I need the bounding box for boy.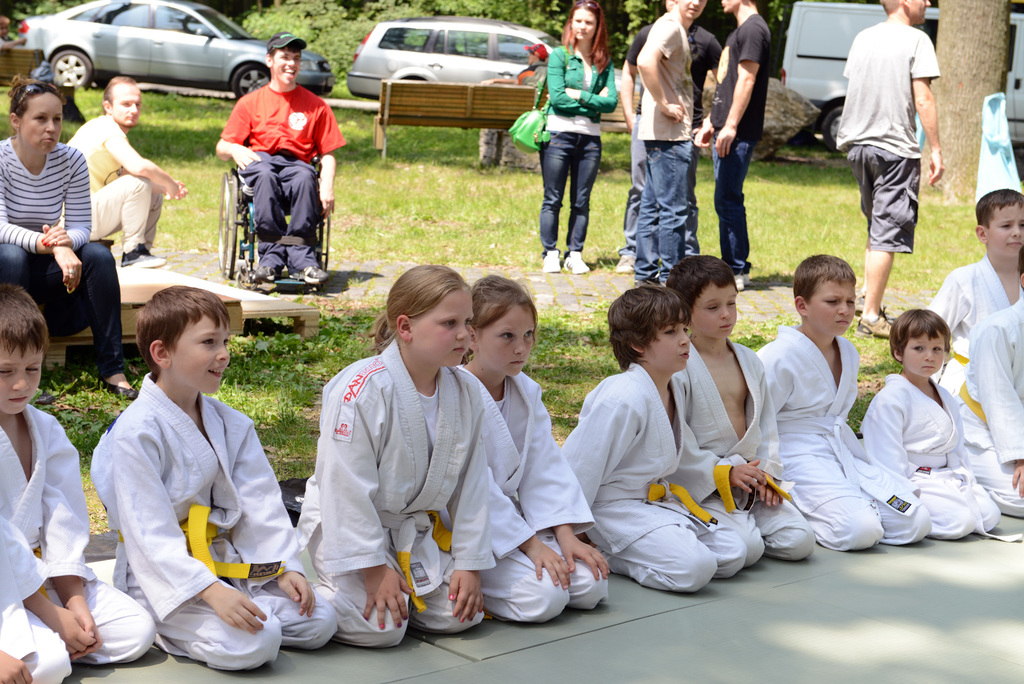
Here it is: <bbox>947, 249, 1023, 521</bbox>.
